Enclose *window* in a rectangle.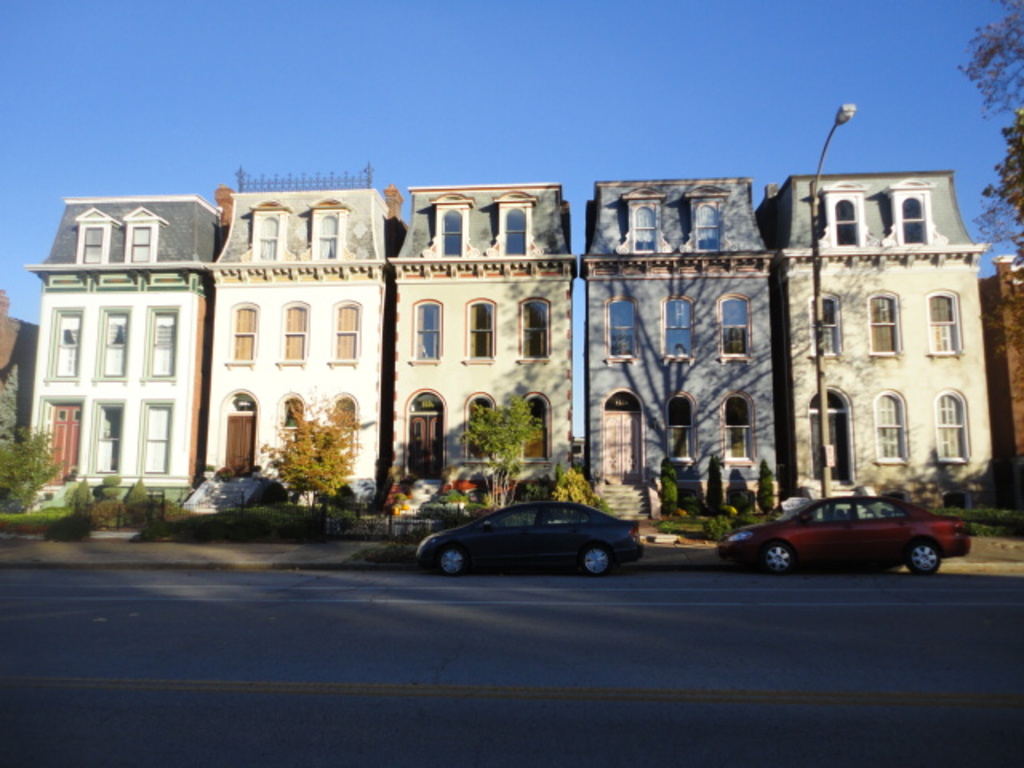
rect(90, 397, 118, 470).
